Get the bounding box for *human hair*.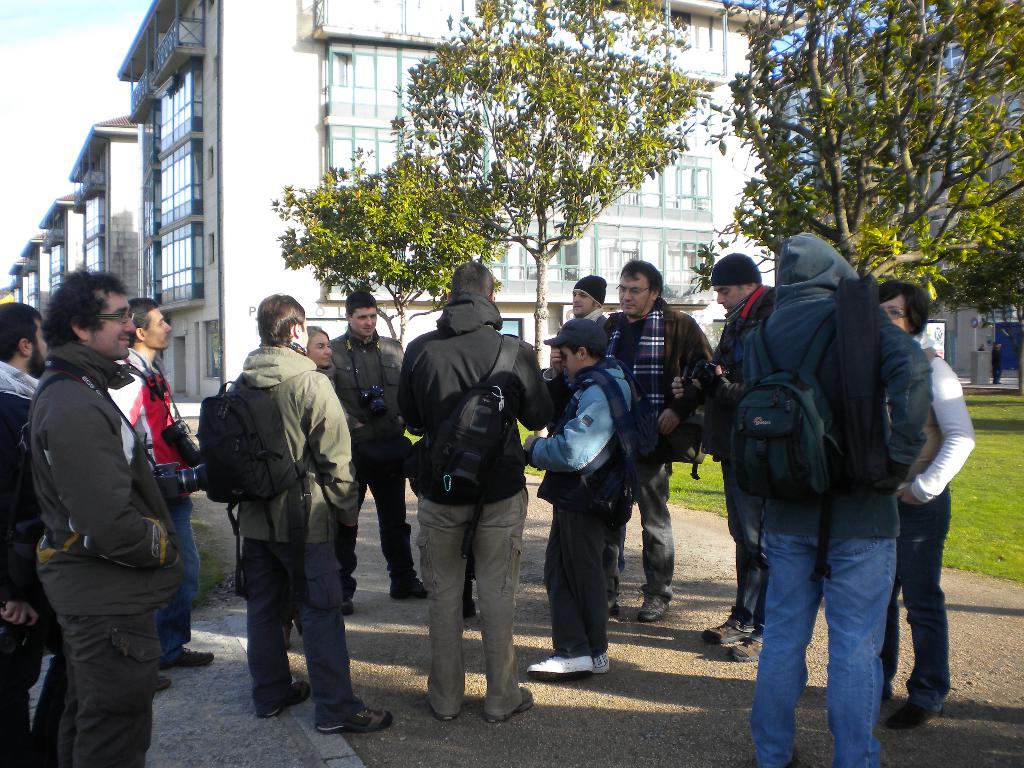
738, 280, 762, 292.
